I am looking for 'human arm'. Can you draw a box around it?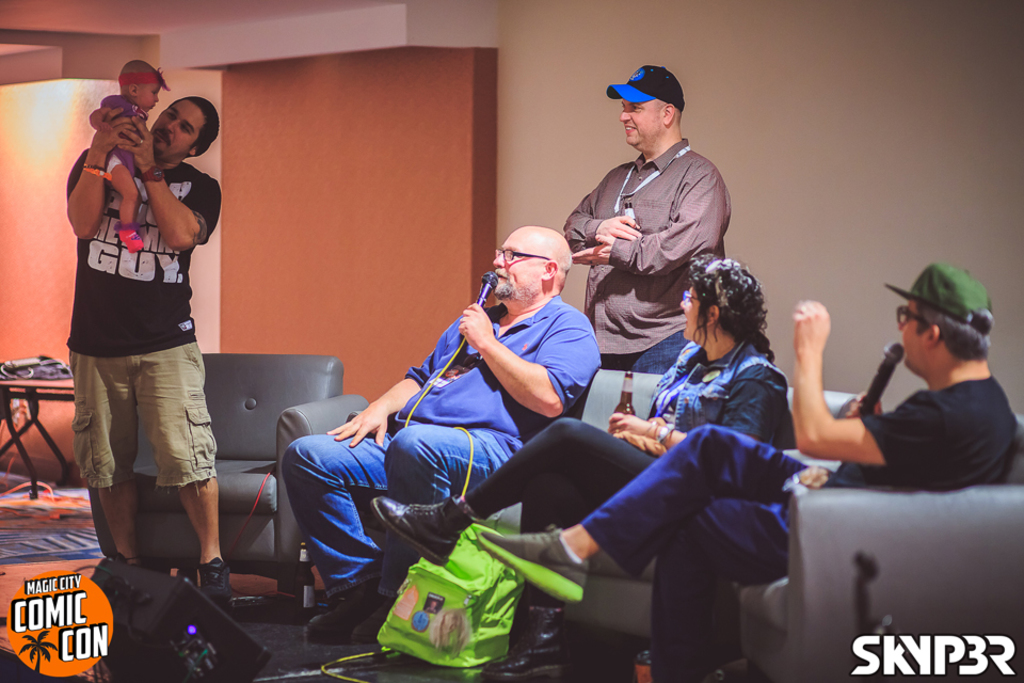
Sure, the bounding box is left=572, top=159, right=732, bottom=277.
